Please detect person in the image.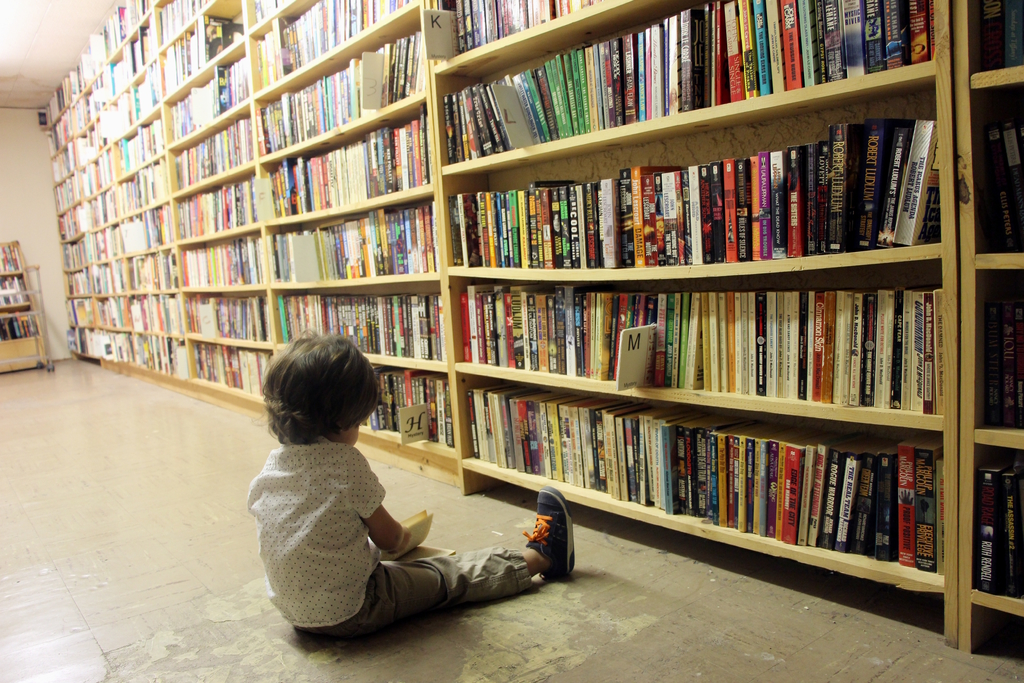
[253, 340, 557, 646].
